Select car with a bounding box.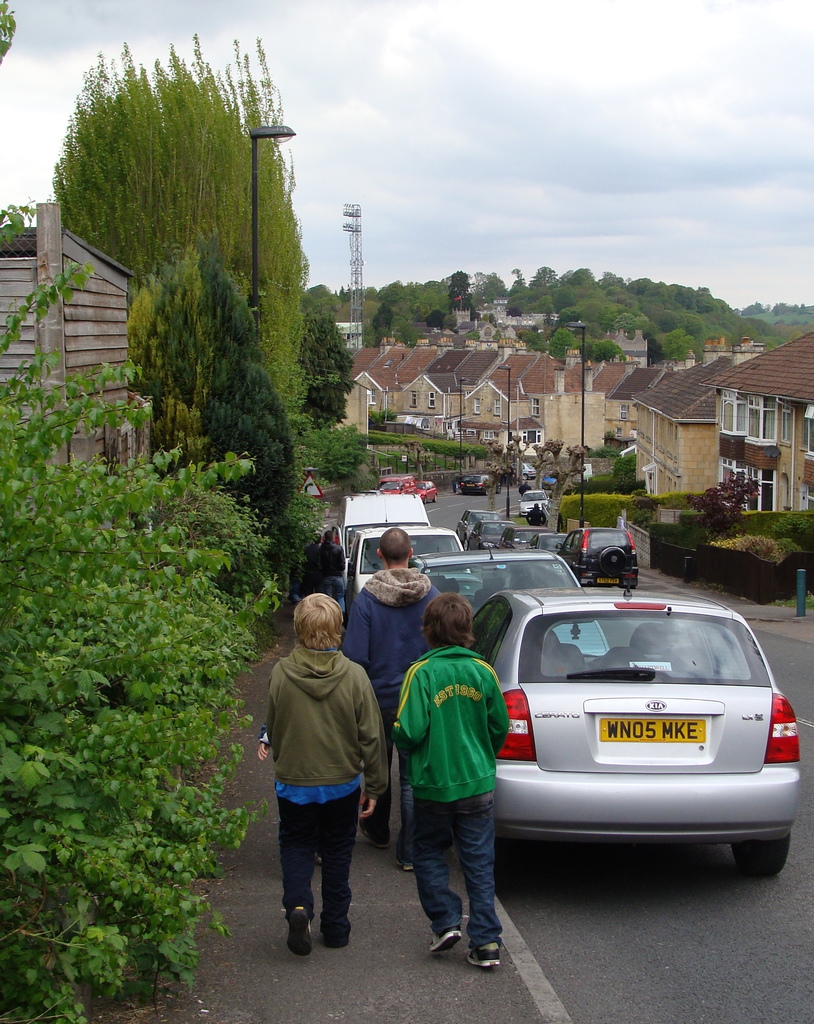
{"x1": 407, "y1": 596, "x2": 811, "y2": 906}.
